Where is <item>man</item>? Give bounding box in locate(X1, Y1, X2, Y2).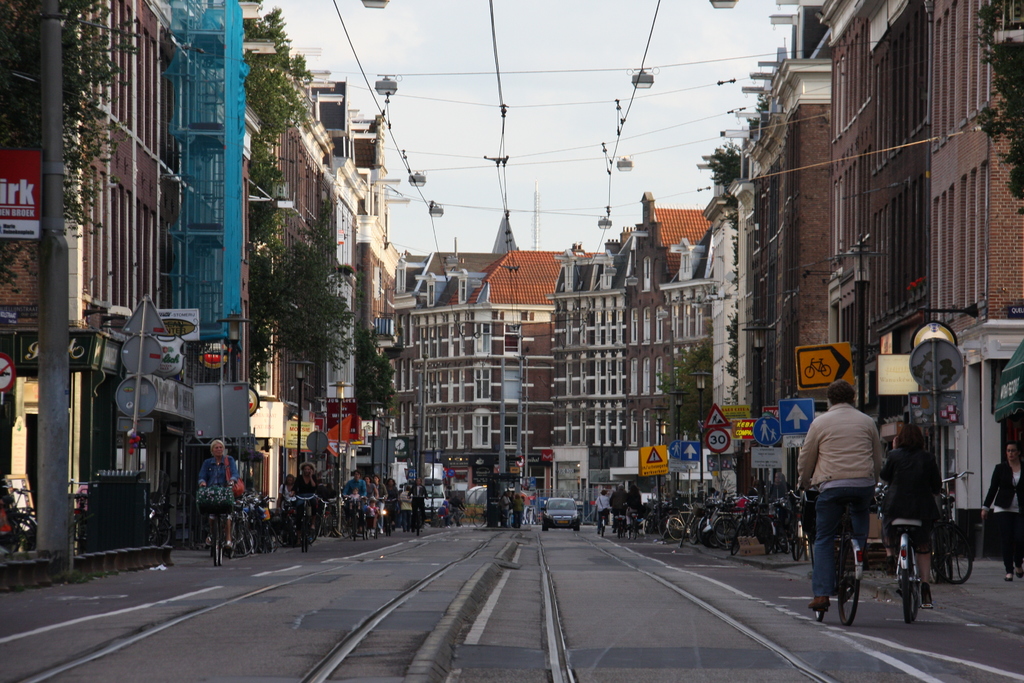
locate(611, 481, 626, 526).
